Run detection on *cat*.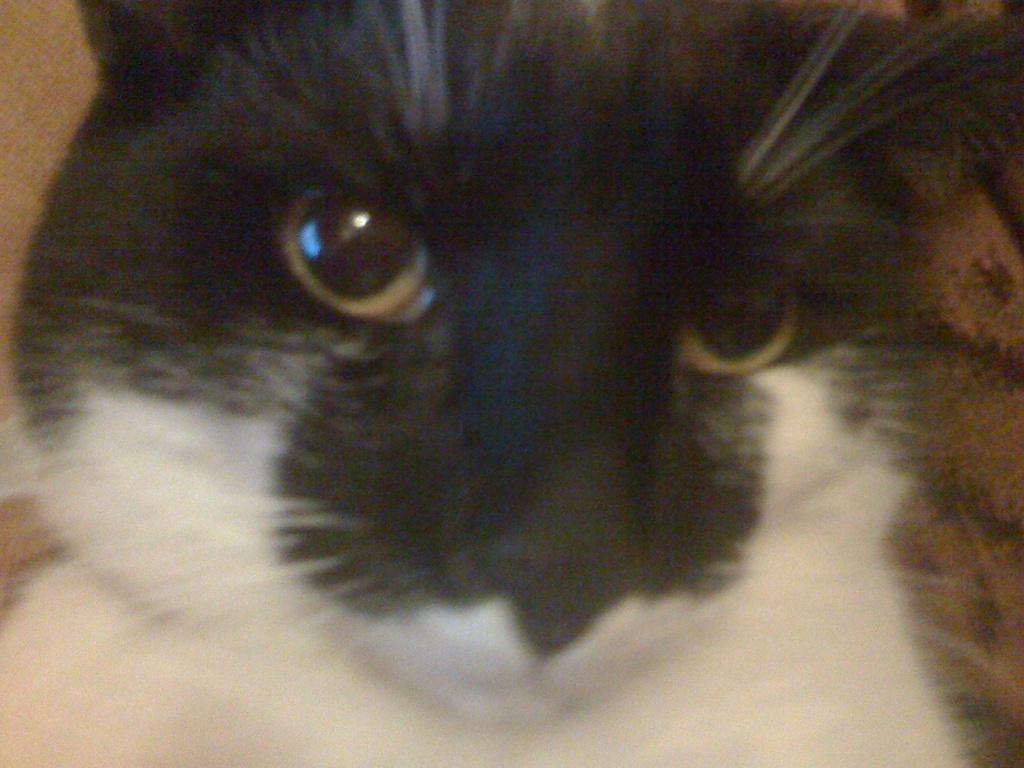
Result: l=0, t=0, r=1022, b=764.
